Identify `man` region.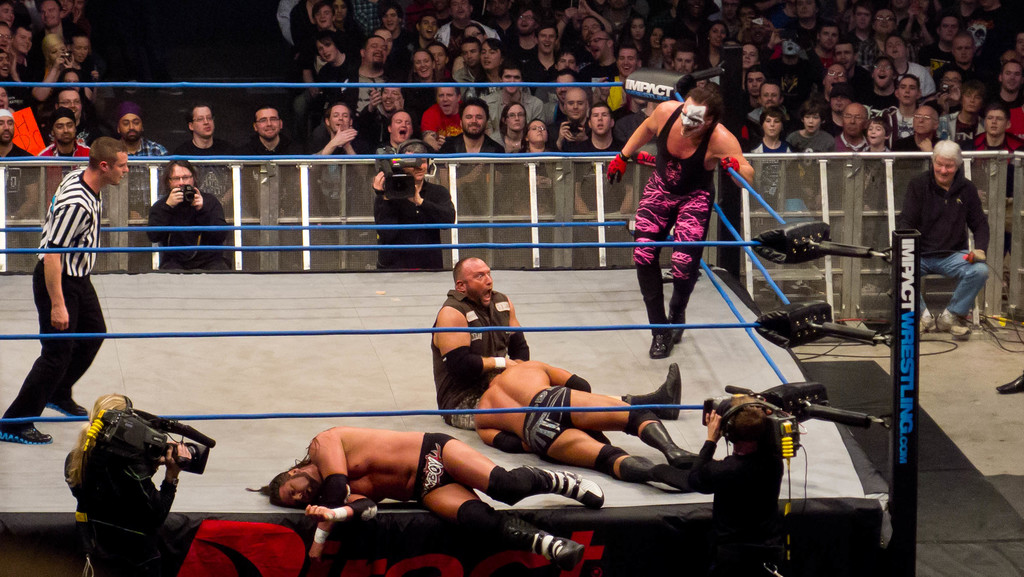
Region: [983,61,1020,118].
